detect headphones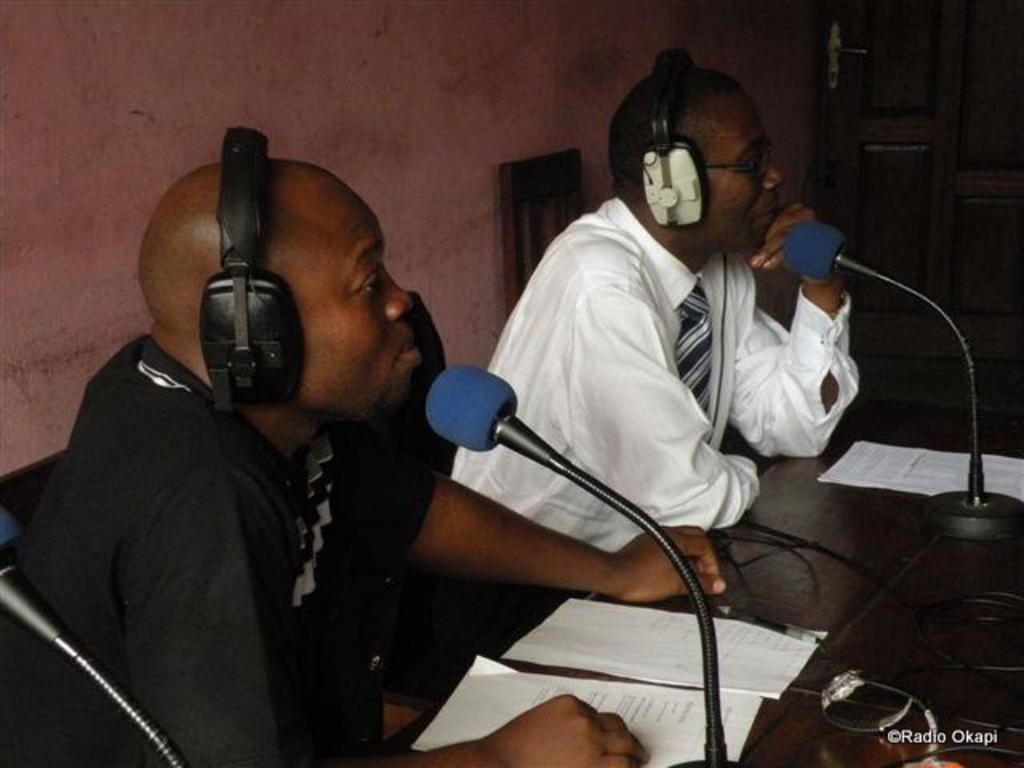
BBox(198, 118, 307, 413)
